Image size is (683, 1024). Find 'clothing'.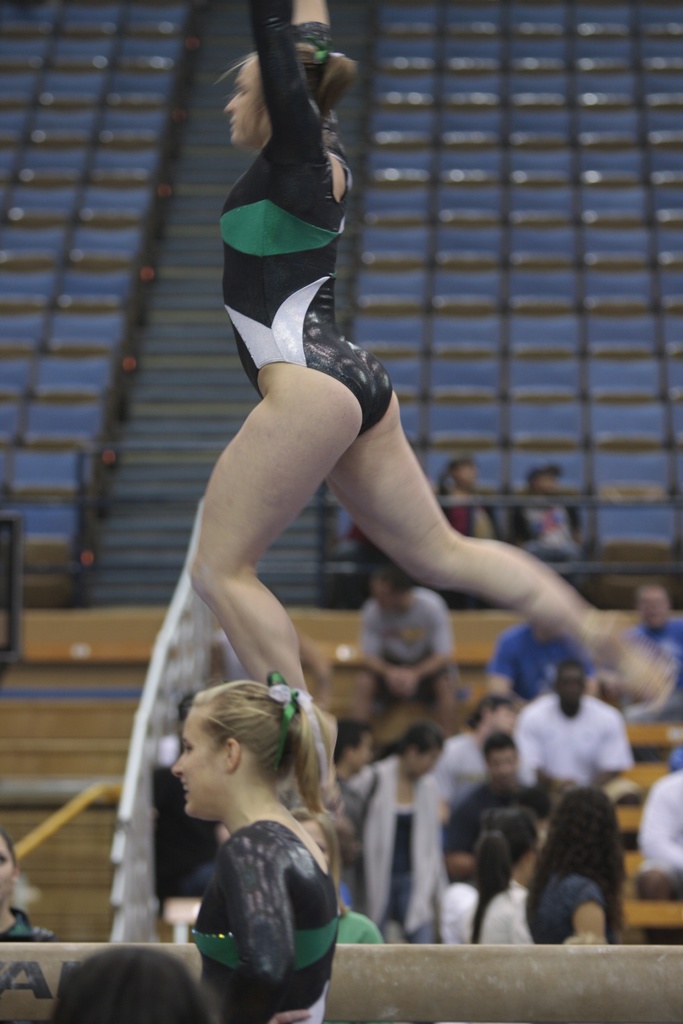
509, 494, 581, 567.
